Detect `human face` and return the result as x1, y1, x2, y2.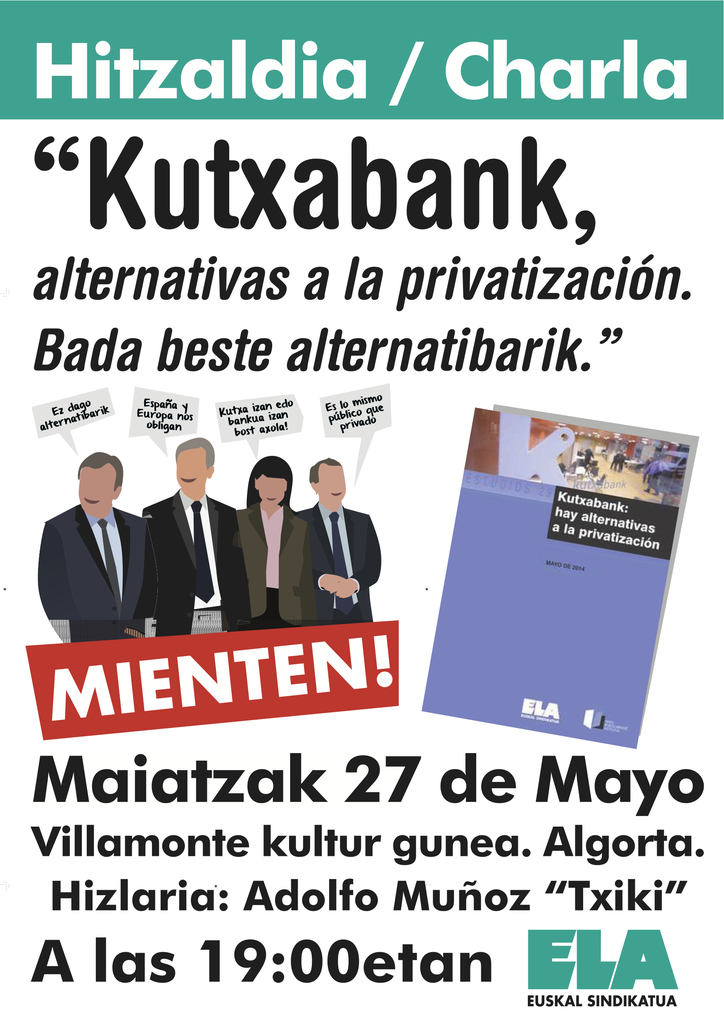
318, 465, 345, 505.
